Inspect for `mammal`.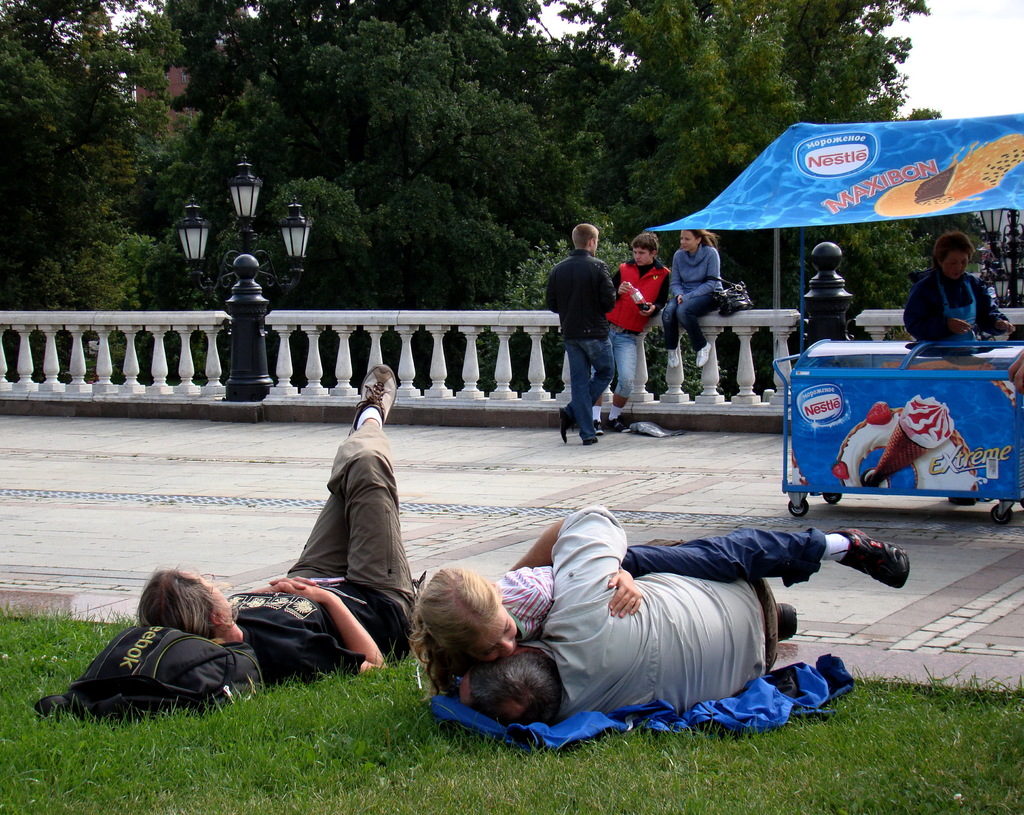
Inspection: 131 362 428 687.
